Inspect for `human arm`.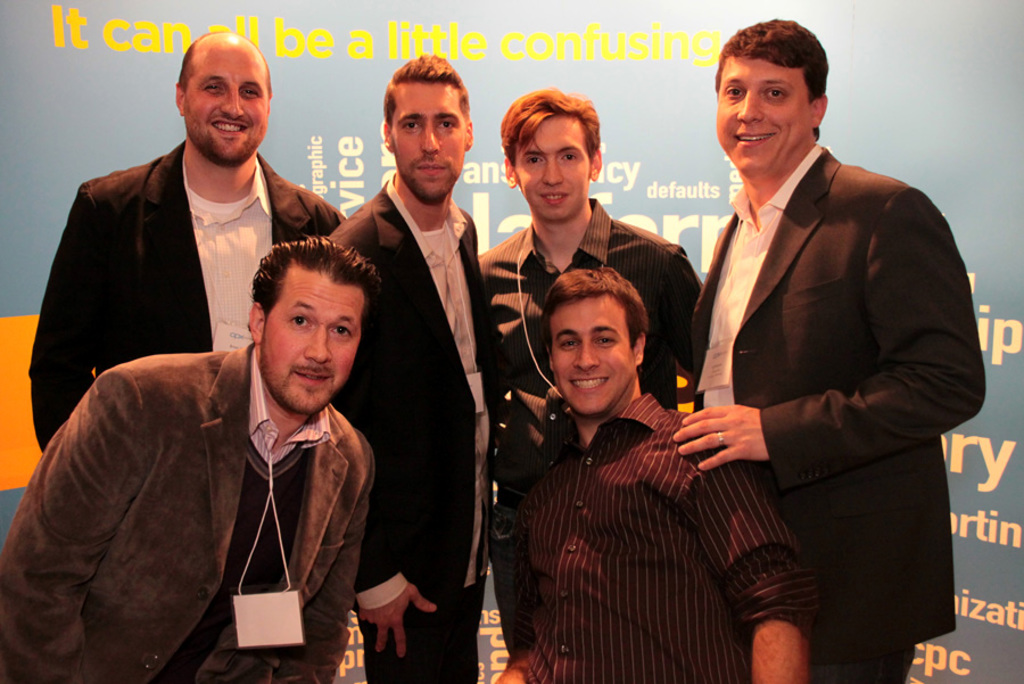
Inspection: bbox=(0, 363, 160, 664).
